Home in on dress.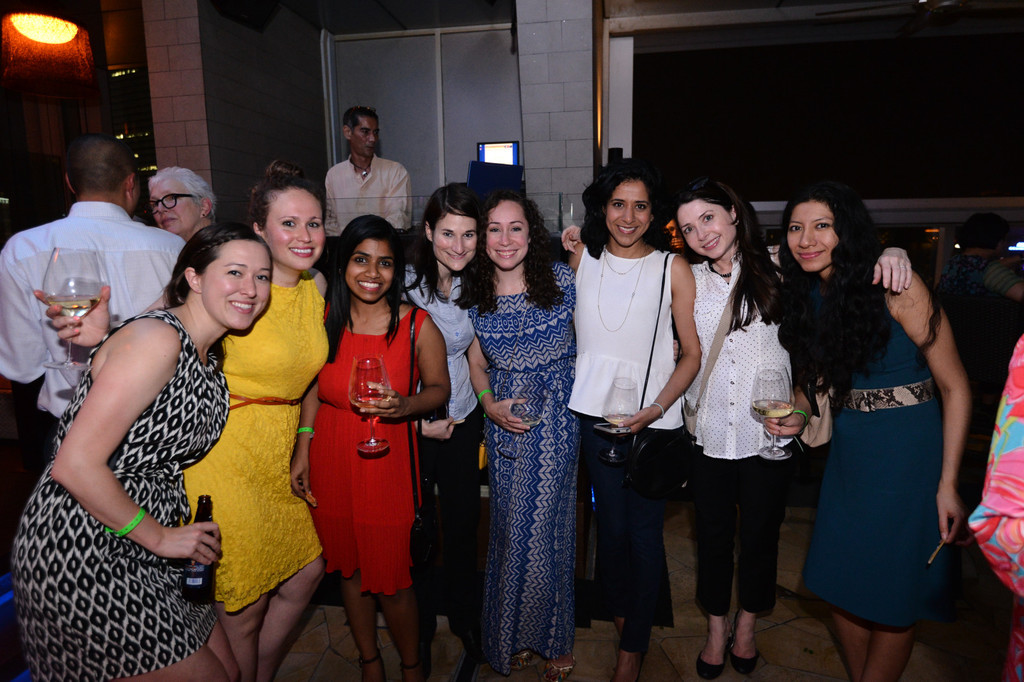
Homed in at {"left": 471, "top": 264, "right": 580, "bottom": 675}.
